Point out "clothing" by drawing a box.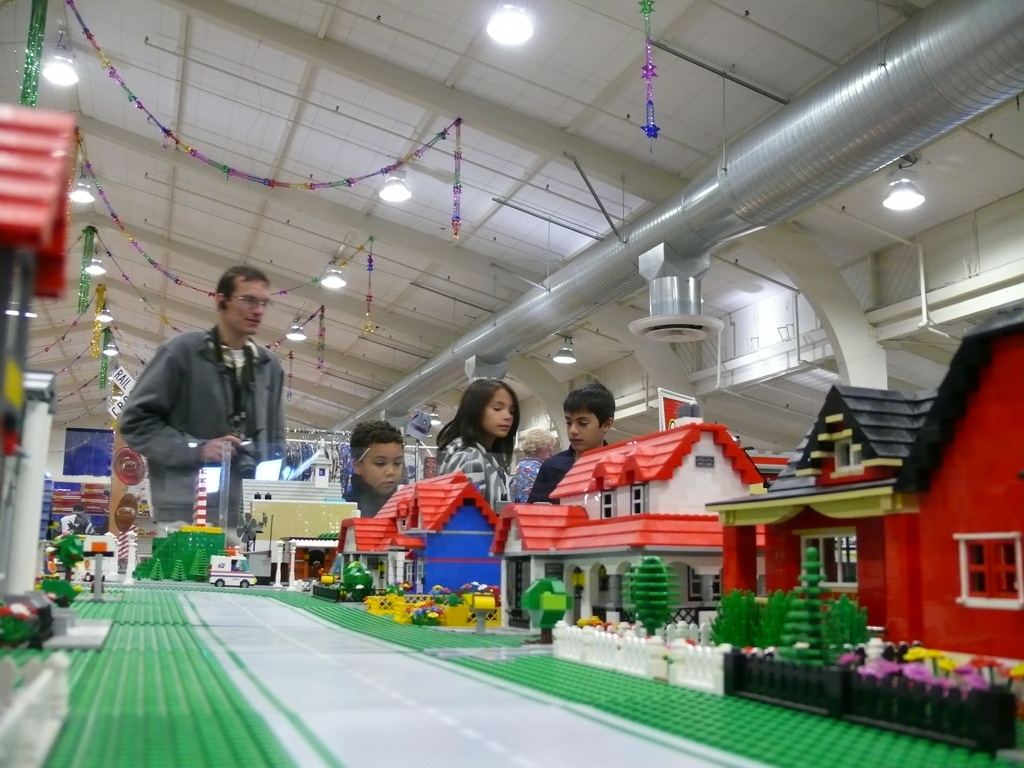
Rect(113, 287, 296, 522).
